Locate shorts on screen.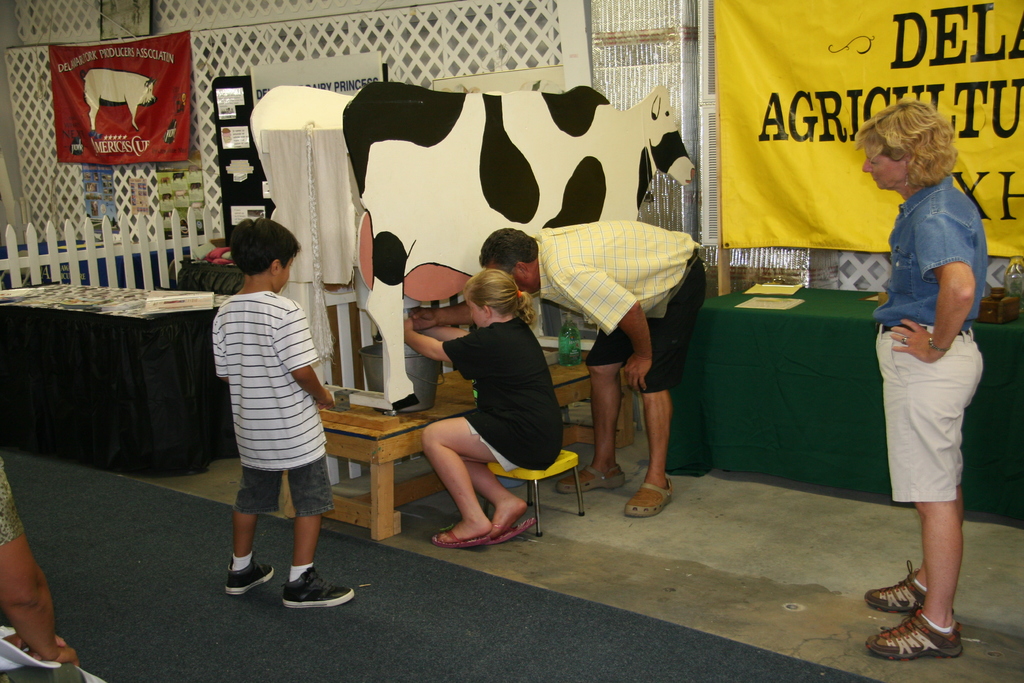
On screen at [467,424,525,471].
